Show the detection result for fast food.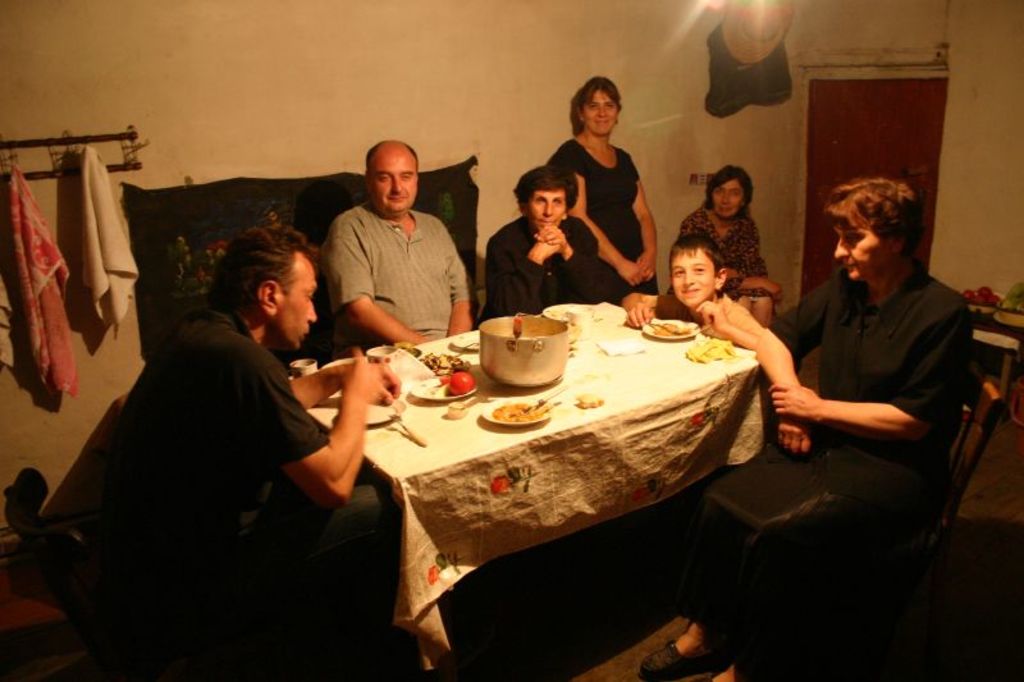
650,320,687,340.
